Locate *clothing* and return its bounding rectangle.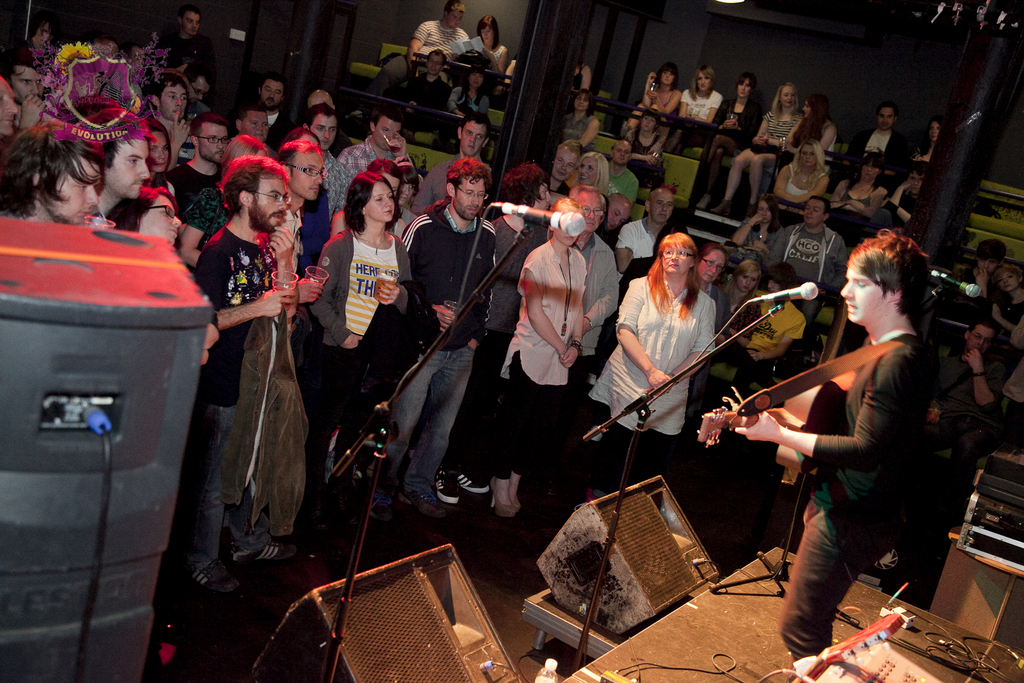
BBox(849, 128, 902, 172).
